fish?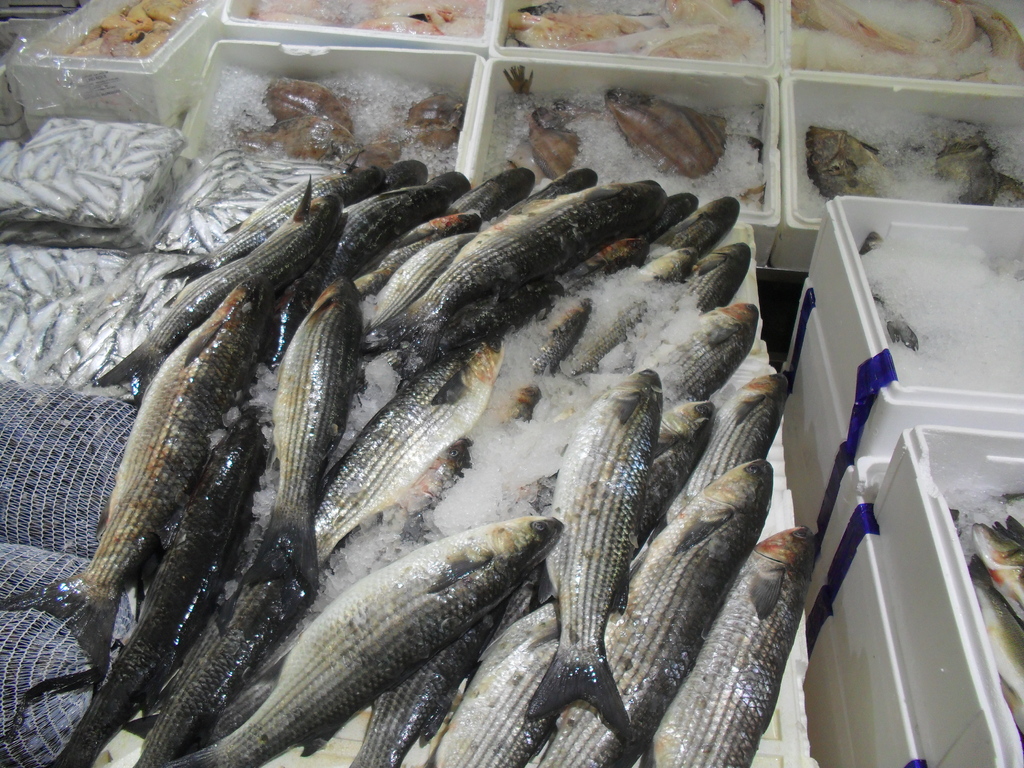
(506,61,583,182)
